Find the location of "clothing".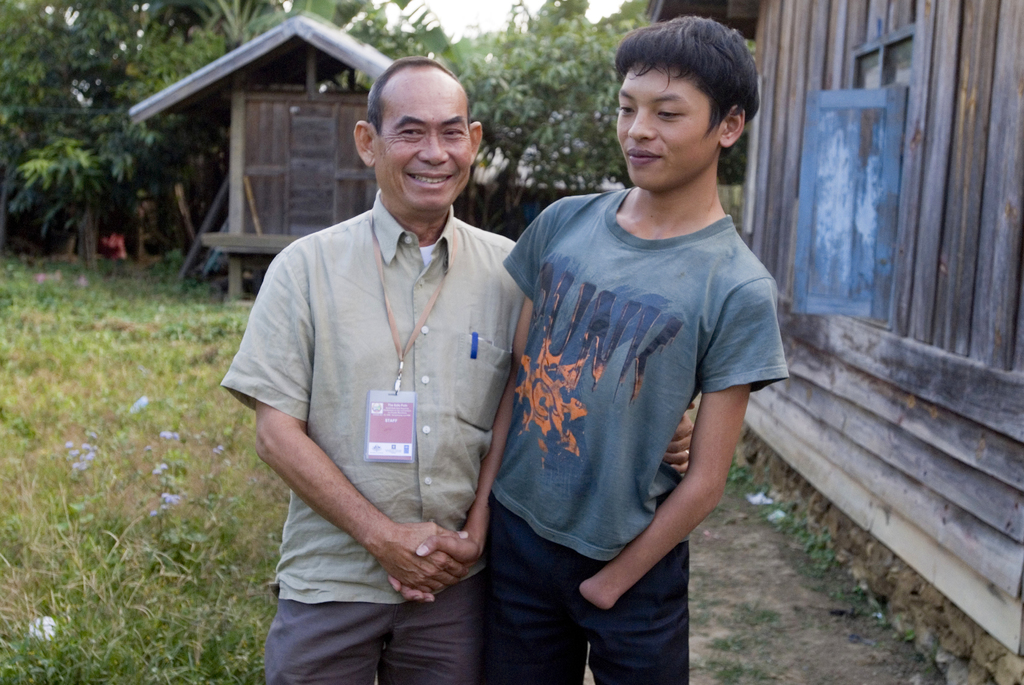
Location: [left=236, top=139, right=517, bottom=663].
